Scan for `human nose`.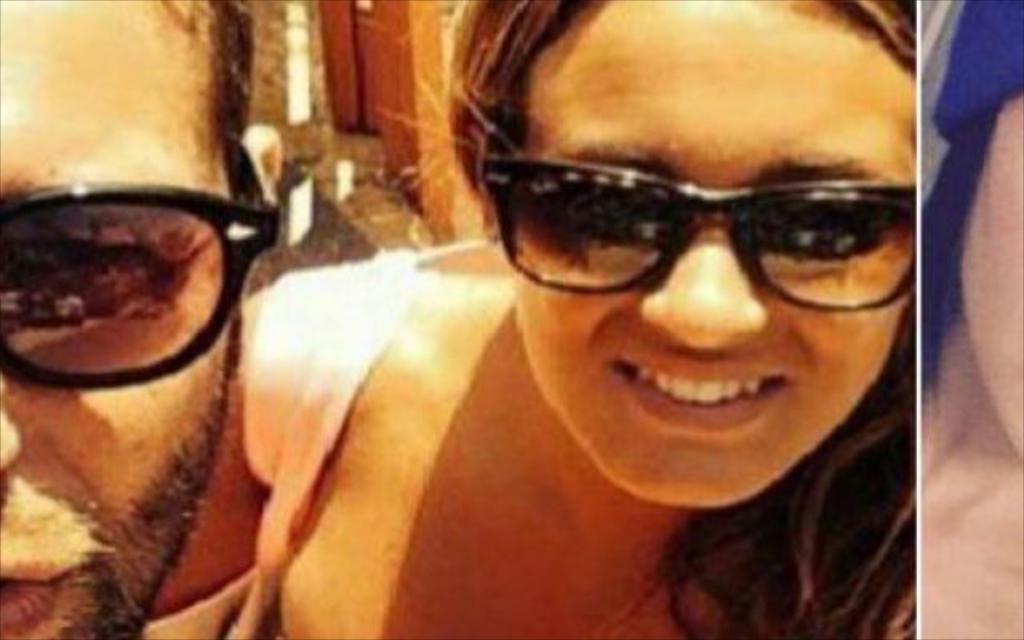
Scan result: Rect(640, 213, 770, 349).
